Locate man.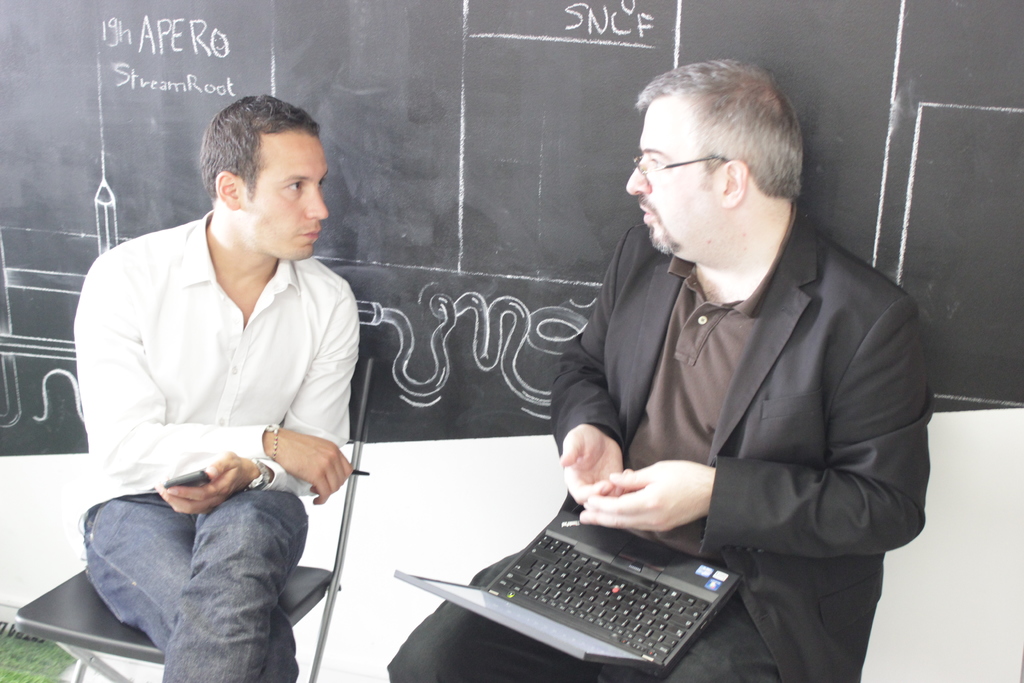
Bounding box: l=378, t=52, r=941, b=682.
